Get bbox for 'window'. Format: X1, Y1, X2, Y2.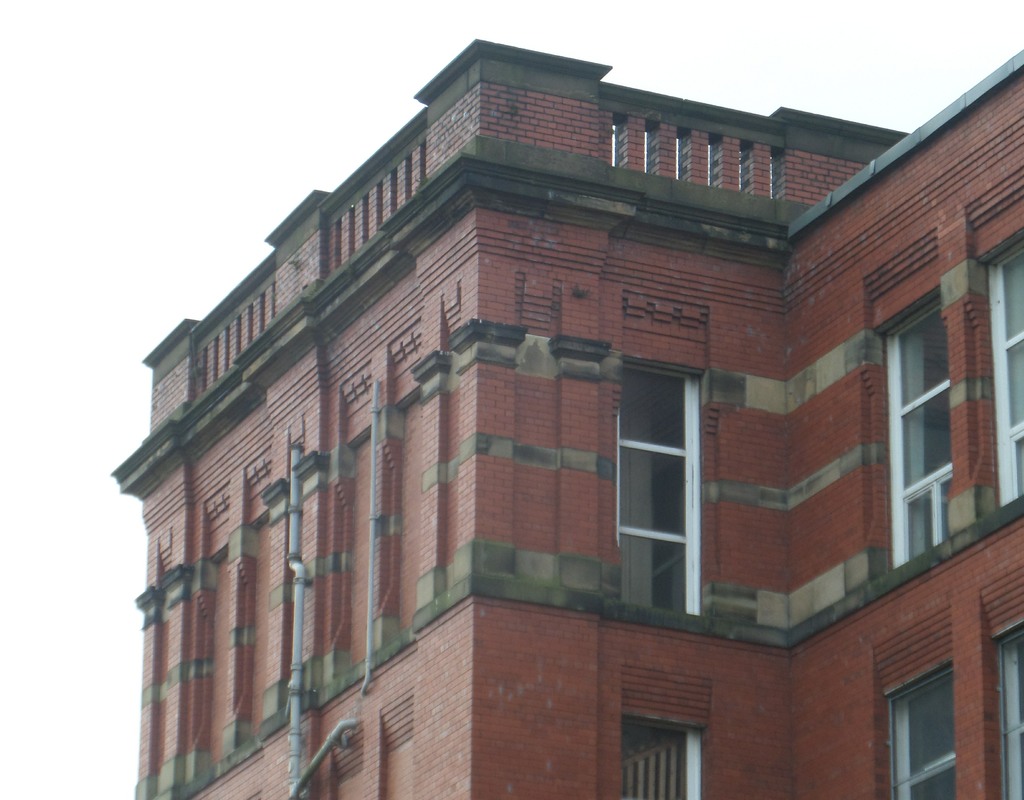
983, 609, 1023, 799.
